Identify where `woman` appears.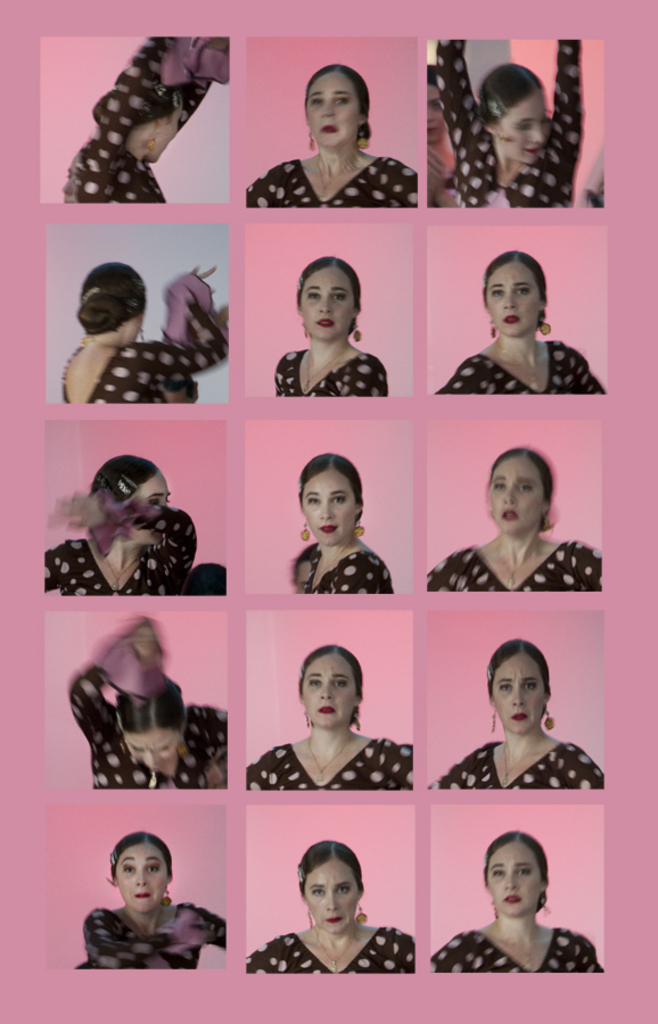
Appears at left=273, top=255, right=387, bottom=396.
